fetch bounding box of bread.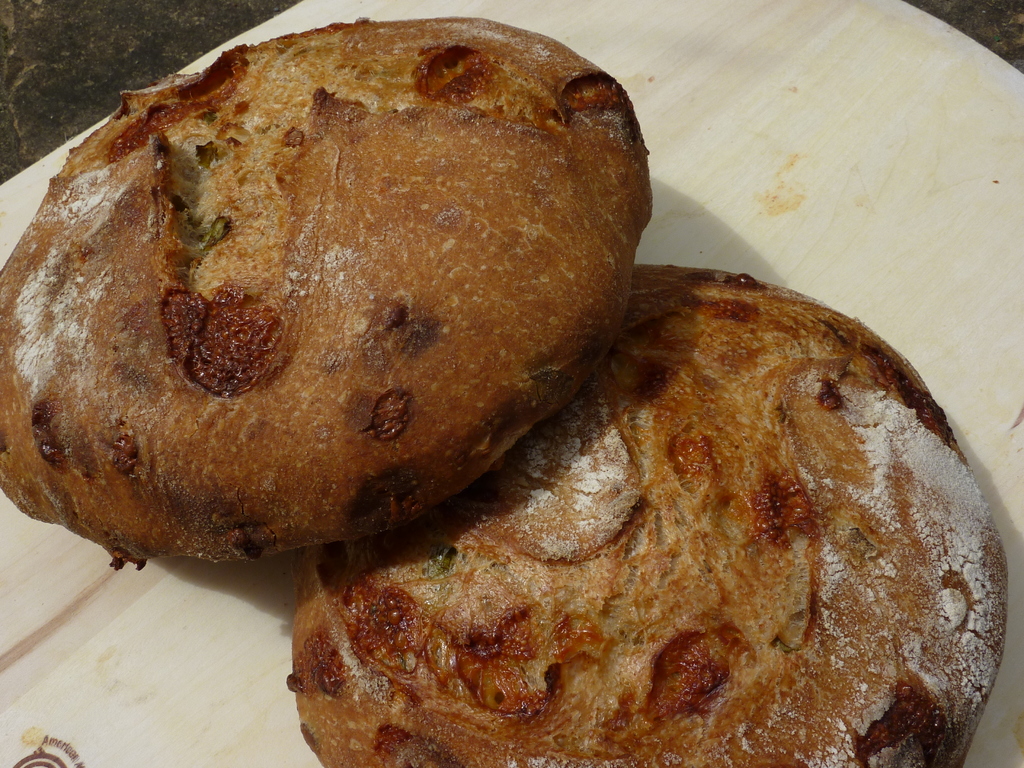
Bbox: {"x1": 285, "y1": 273, "x2": 1005, "y2": 767}.
